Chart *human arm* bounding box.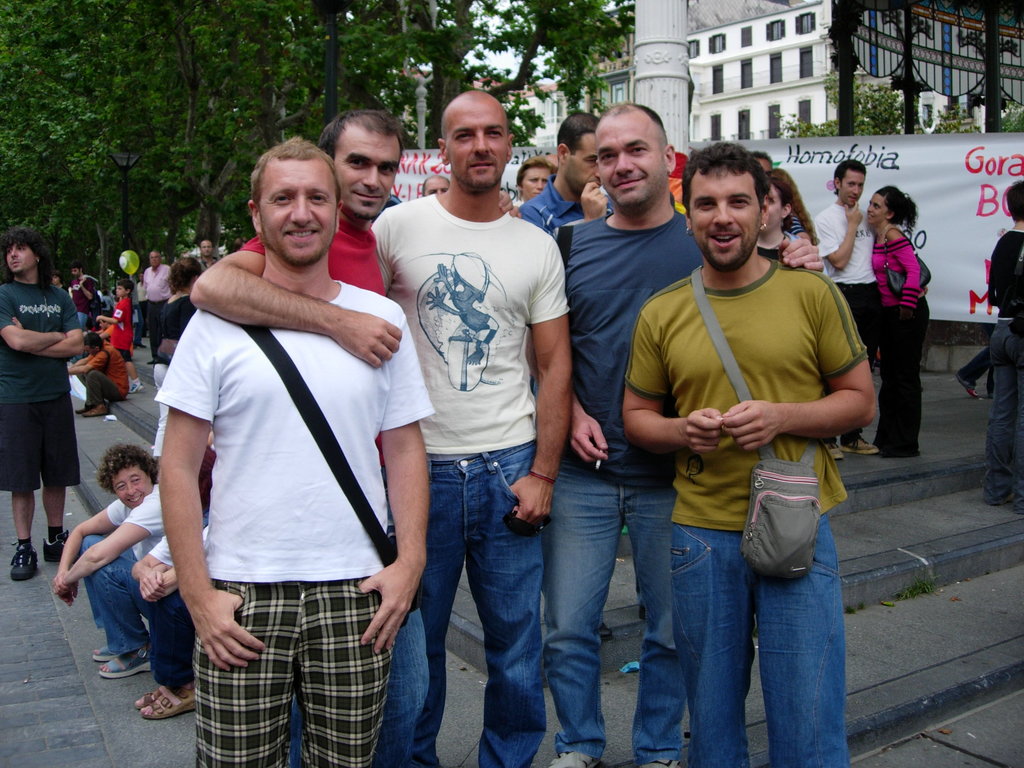
Charted: box(10, 284, 89, 360).
